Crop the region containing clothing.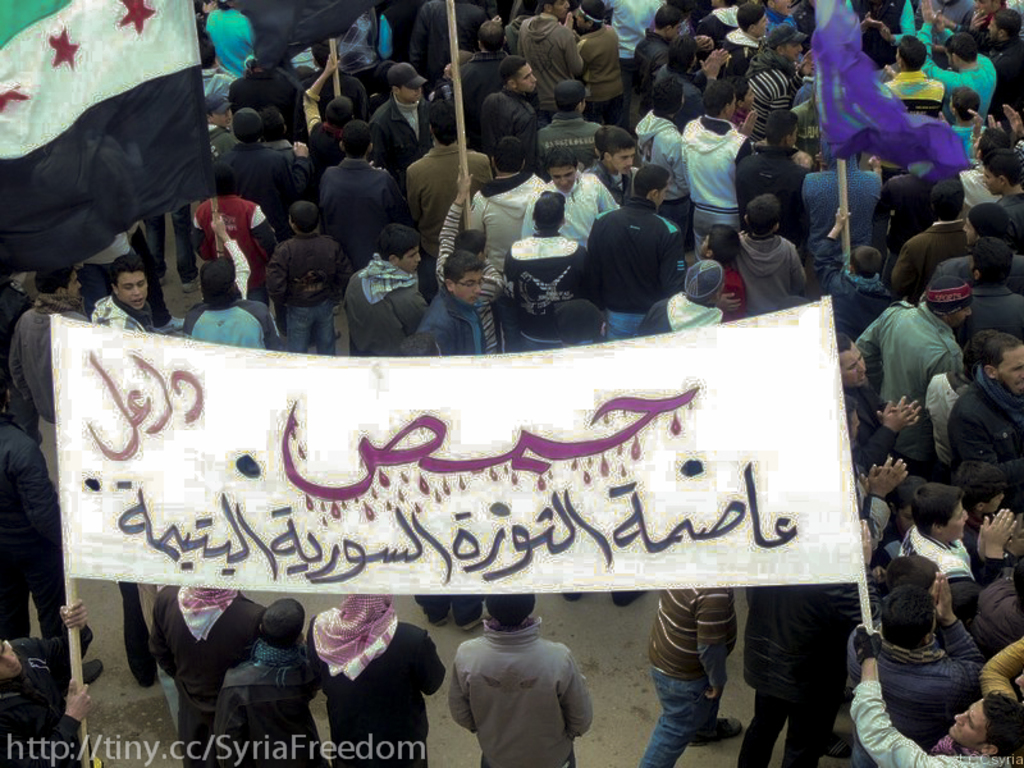
Crop region: (451,265,485,305).
